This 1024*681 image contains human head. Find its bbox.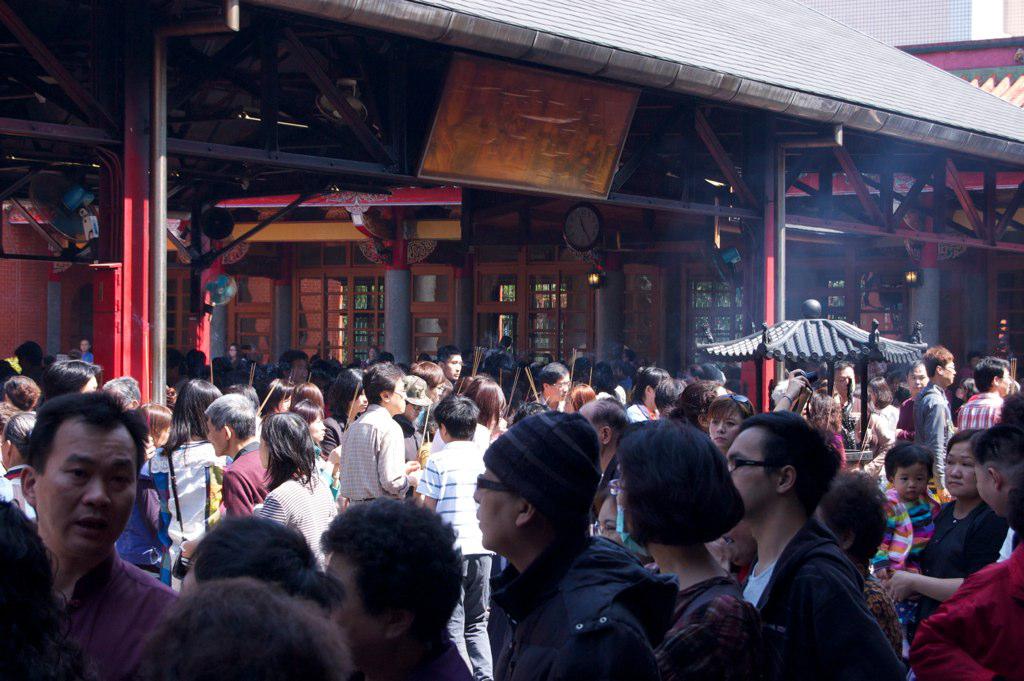
(908,356,930,394).
